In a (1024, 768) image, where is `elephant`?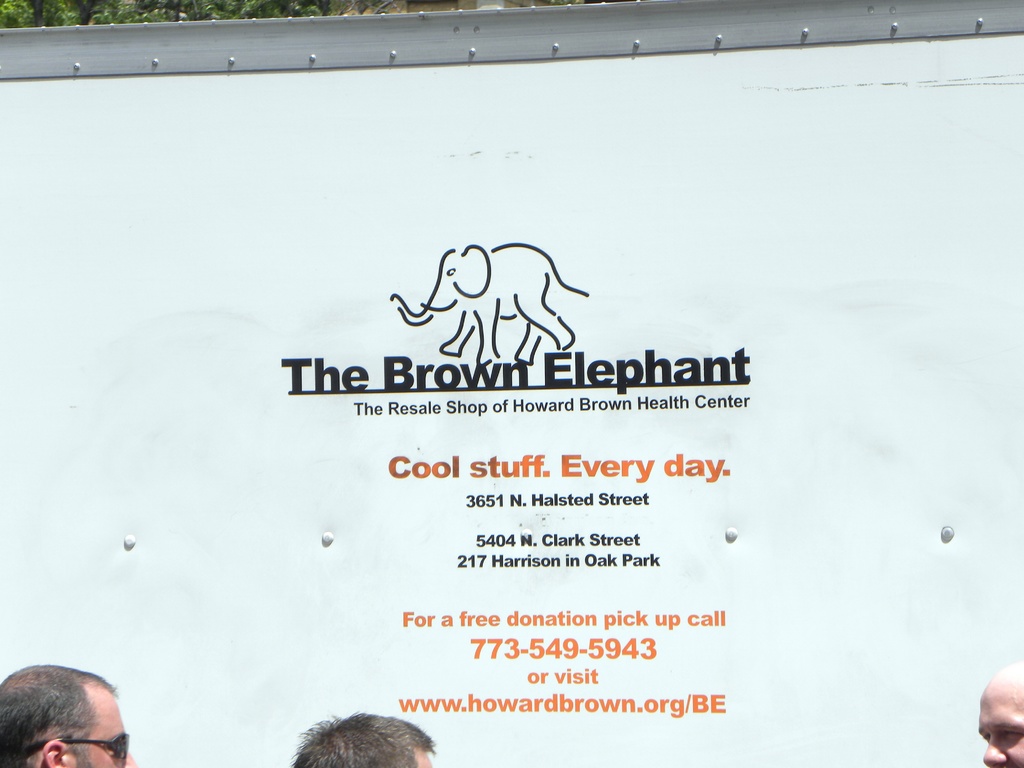
{"left": 385, "top": 239, "right": 590, "bottom": 363}.
